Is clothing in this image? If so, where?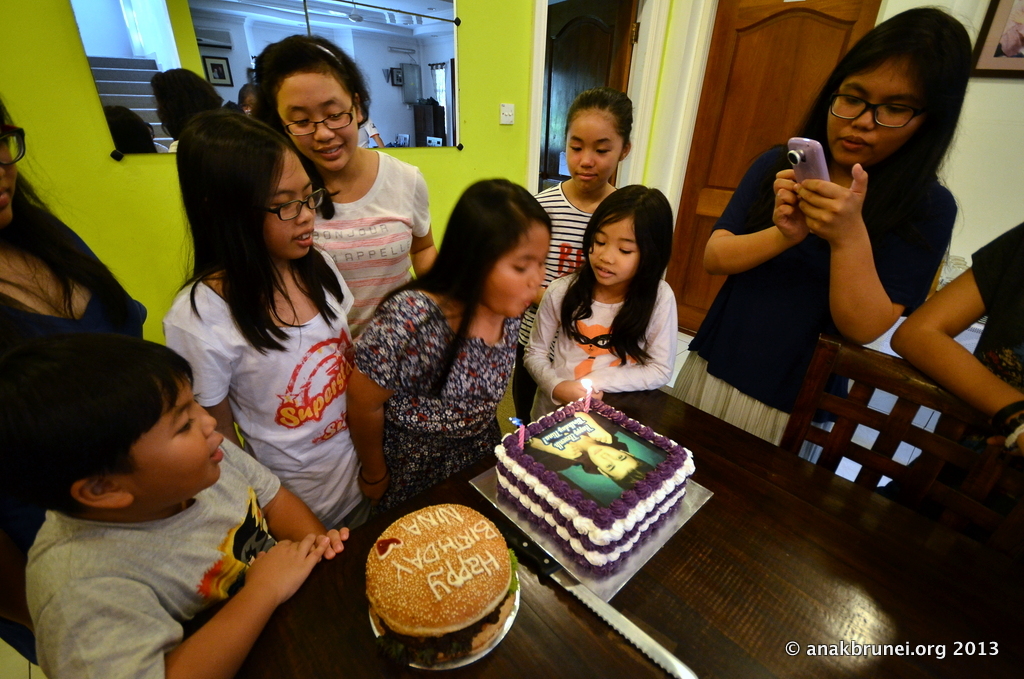
Yes, at crop(0, 202, 146, 660).
